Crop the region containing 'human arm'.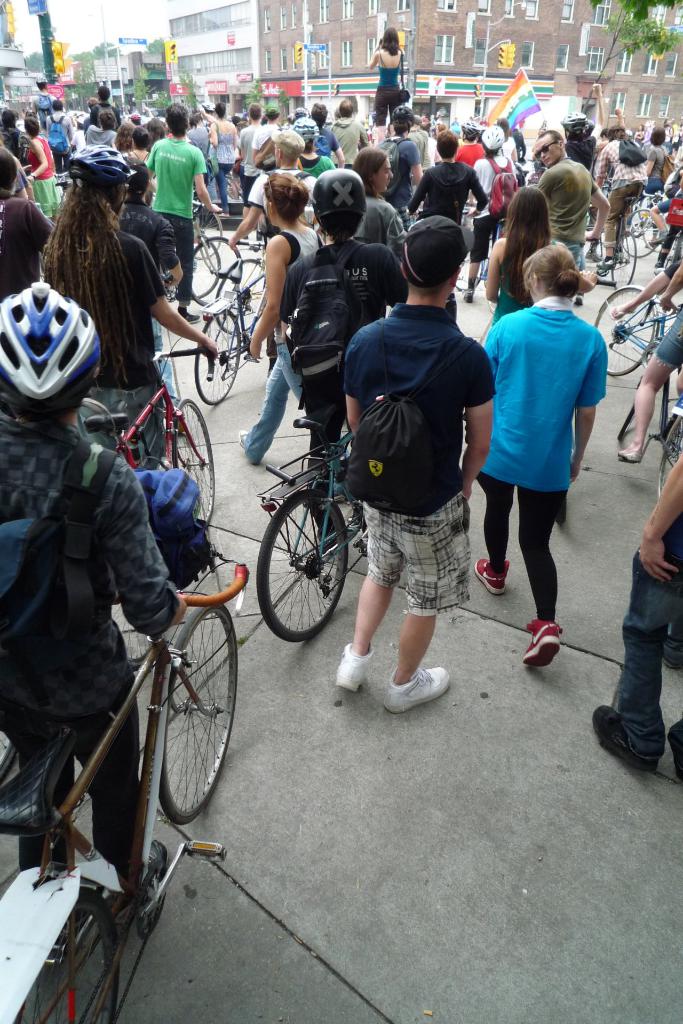
Crop region: 616:108:623:128.
